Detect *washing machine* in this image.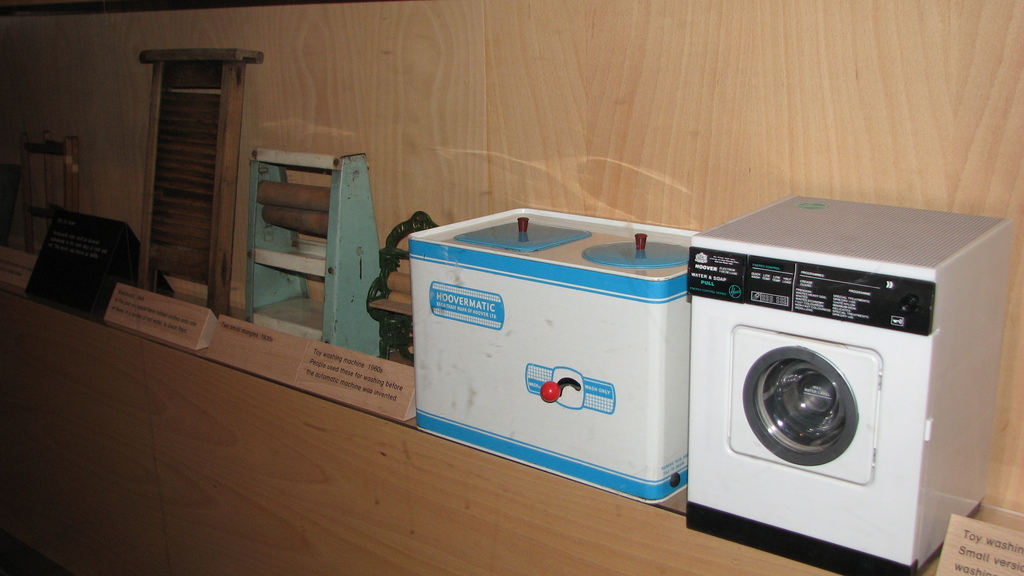
Detection: bbox=[690, 194, 1016, 575].
